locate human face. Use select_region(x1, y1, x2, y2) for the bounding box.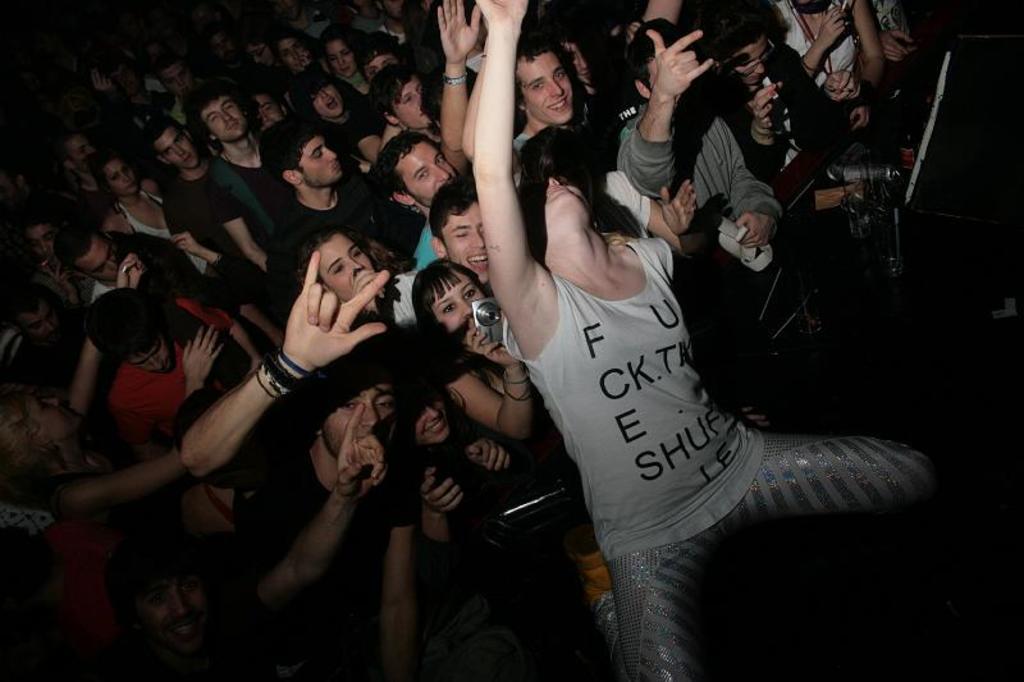
select_region(396, 142, 454, 205).
